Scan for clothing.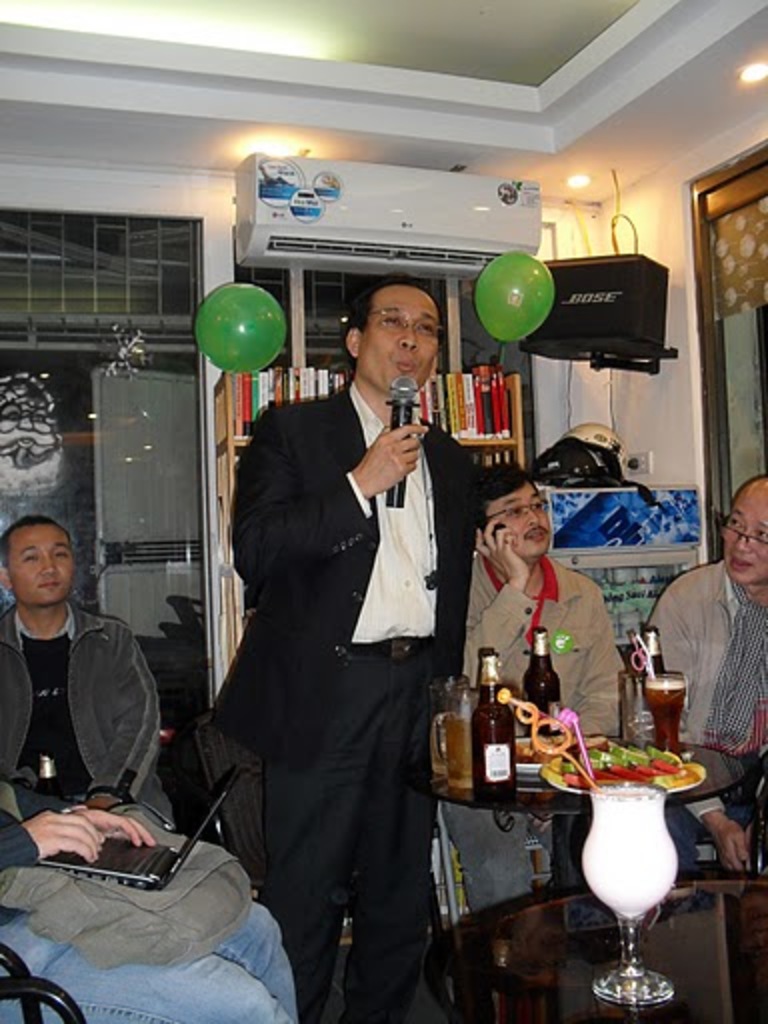
Scan result: box=[464, 514, 662, 888].
